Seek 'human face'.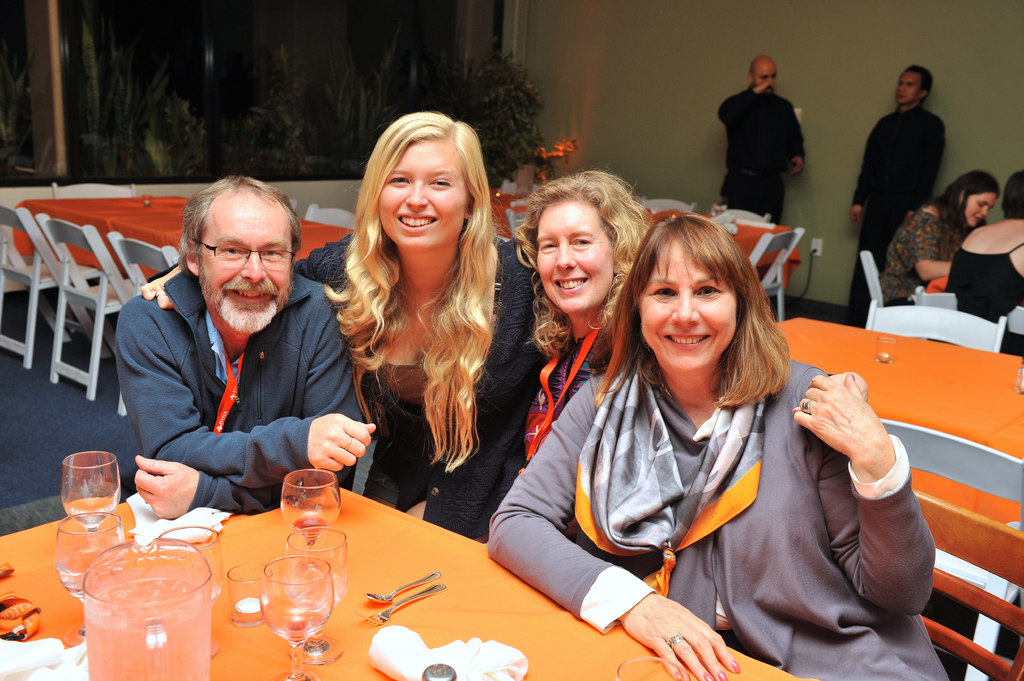
637:234:737:367.
